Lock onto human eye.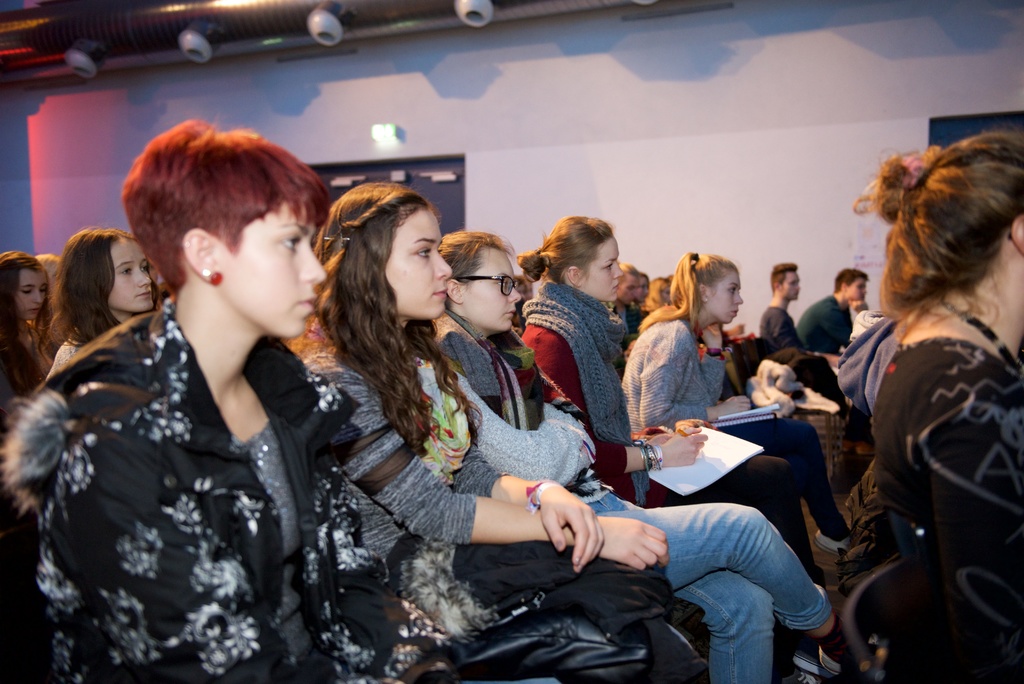
Locked: region(495, 277, 510, 288).
